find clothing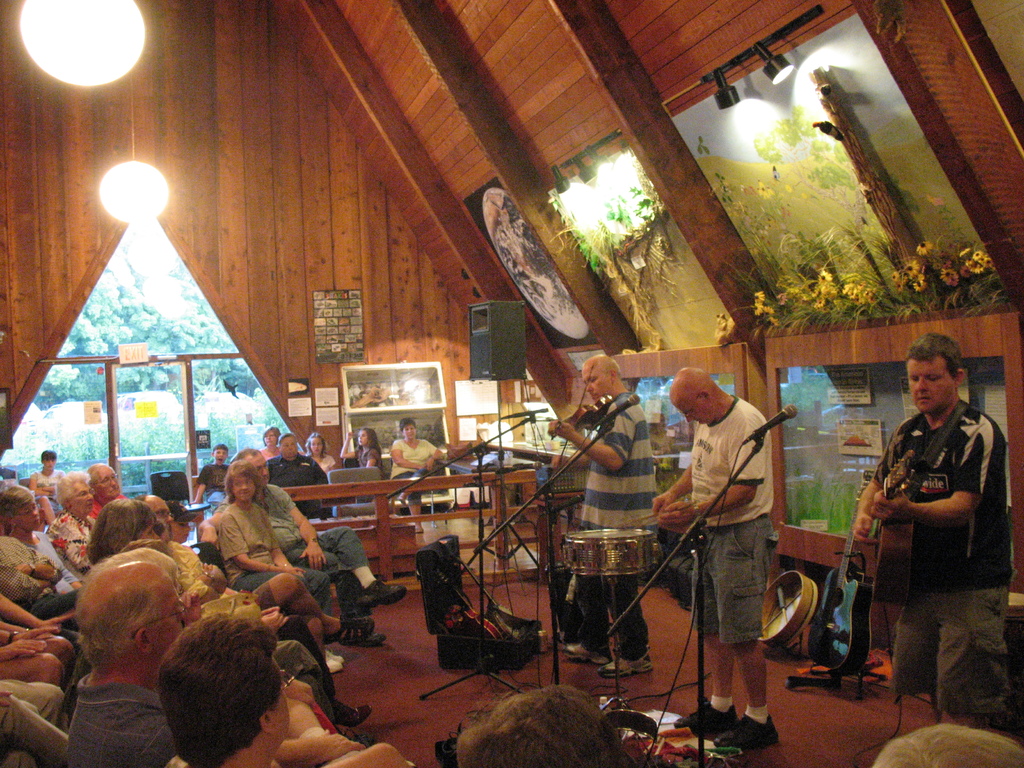
bbox=(388, 437, 443, 488)
